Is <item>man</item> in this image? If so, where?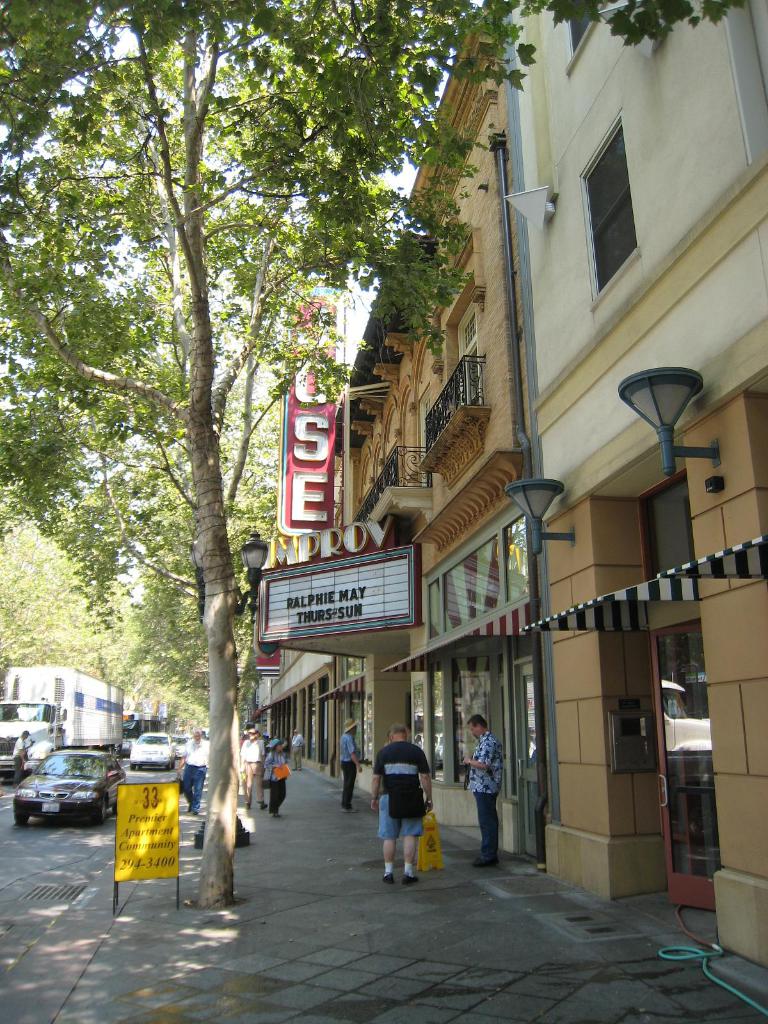
Yes, at l=239, t=729, r=263, b=813.
